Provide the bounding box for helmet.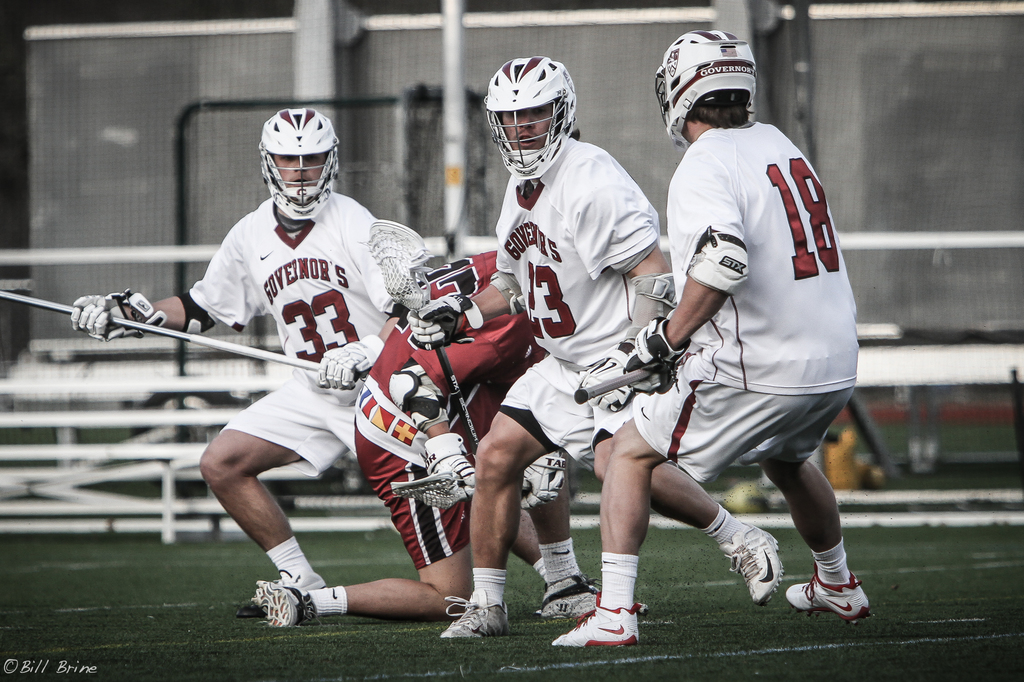
654/28/754/147.
